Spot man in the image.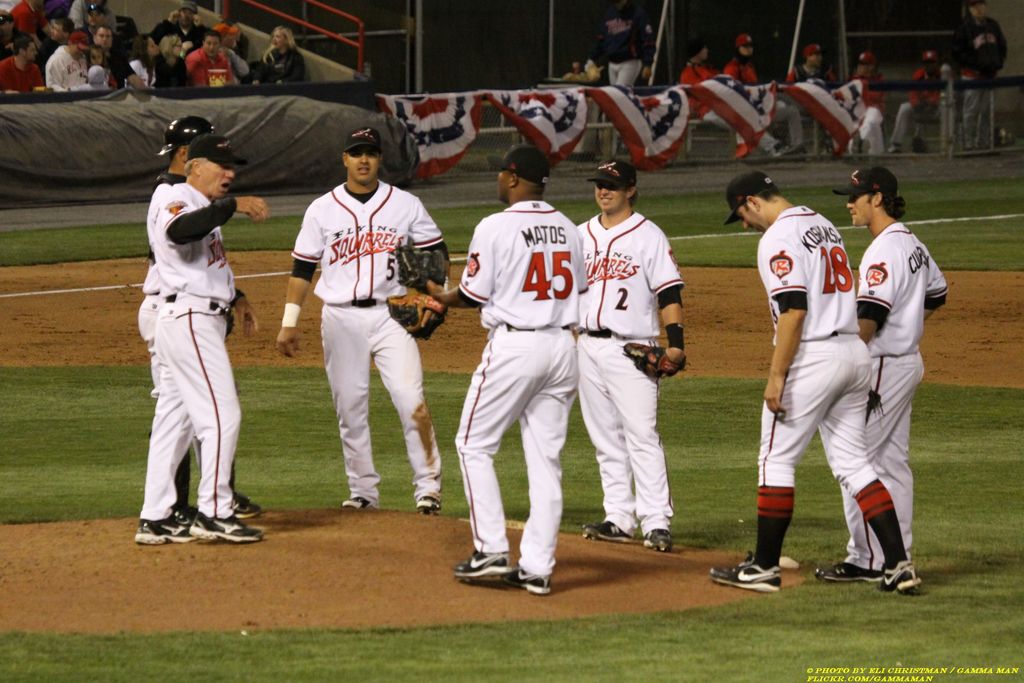
man found at bbox(273, 126, 446, 516).
